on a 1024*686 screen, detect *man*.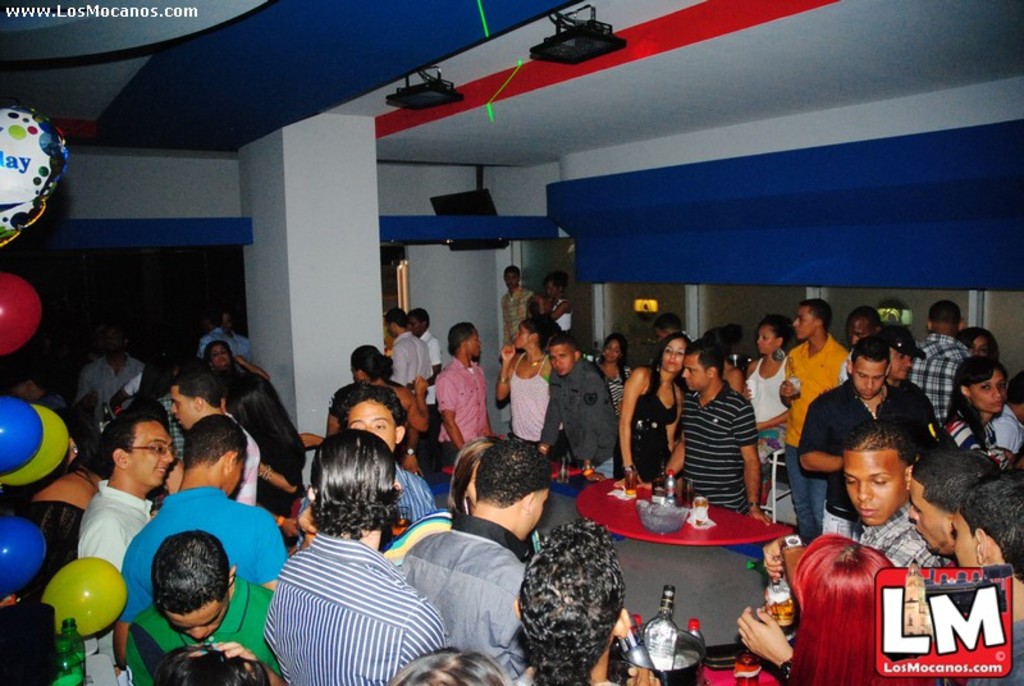
(398,435,553,681).
